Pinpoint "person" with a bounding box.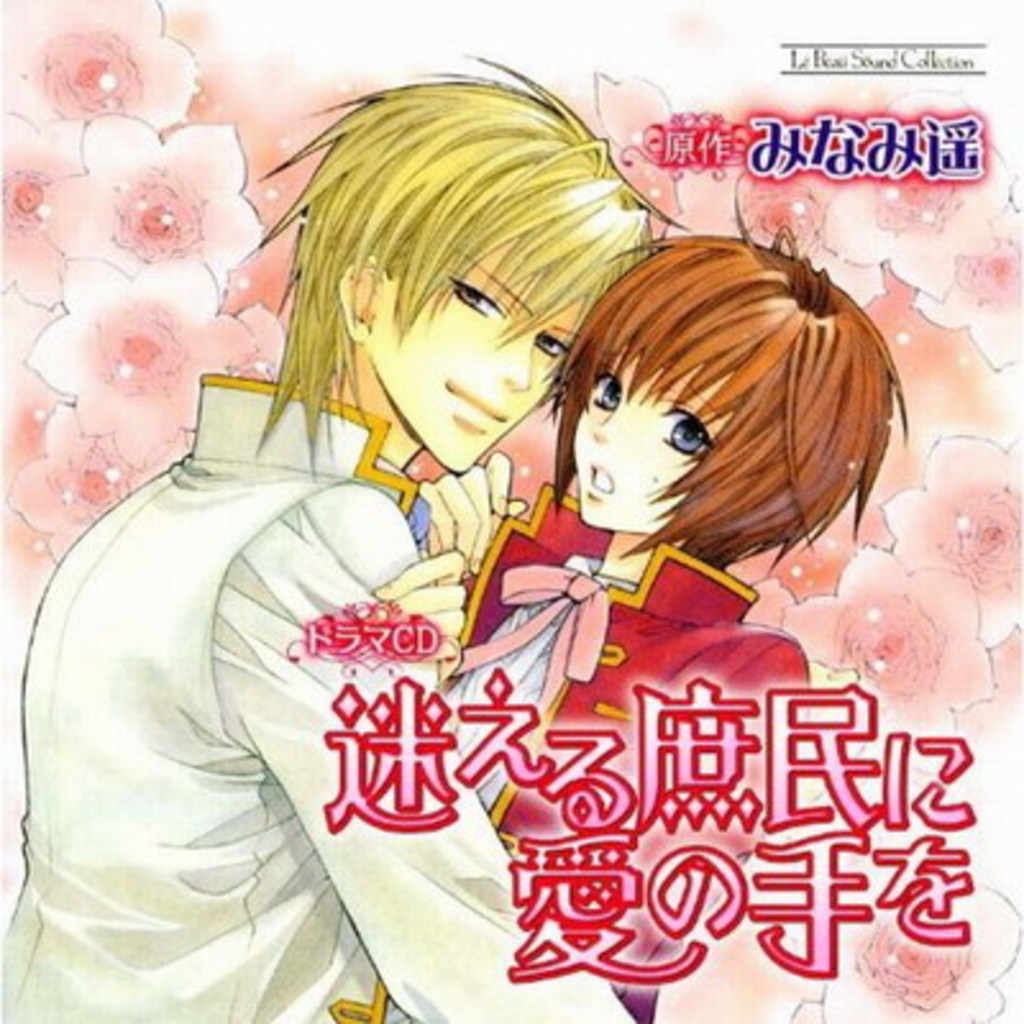
detection(328, 166, 911, 1021).
